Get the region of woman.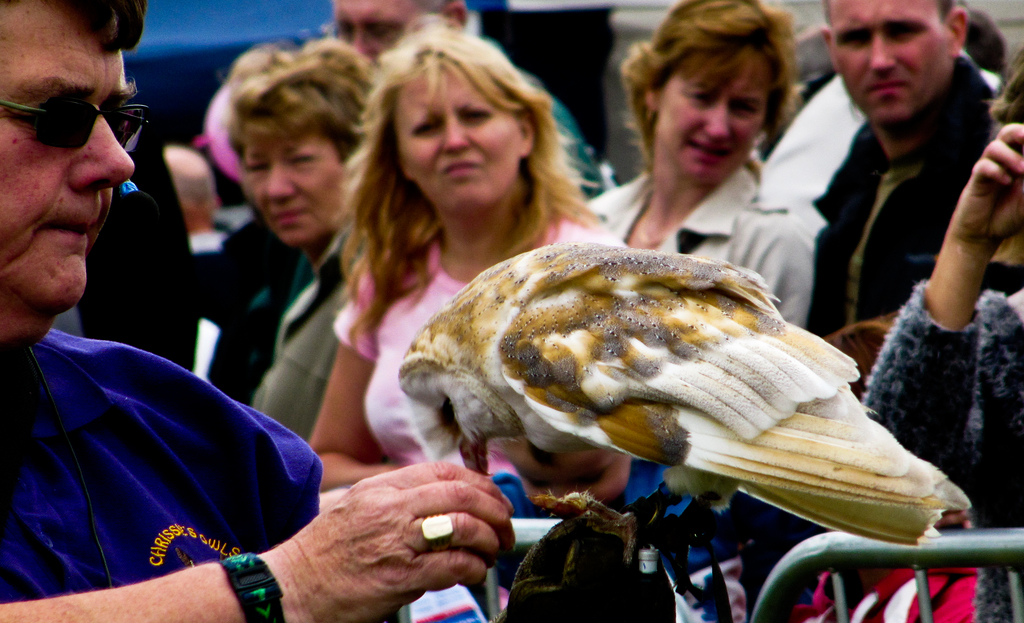
<bbox>168, 60, 690, 558</bbox>.
